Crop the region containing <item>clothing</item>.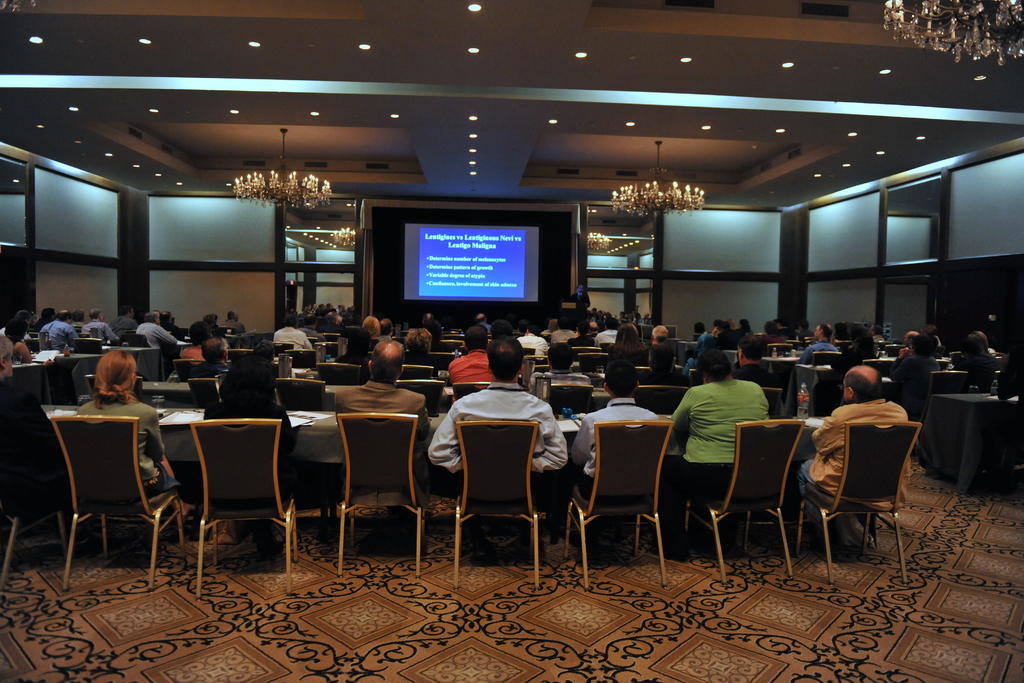
Crop region: region(742, 331, 758, 338).
